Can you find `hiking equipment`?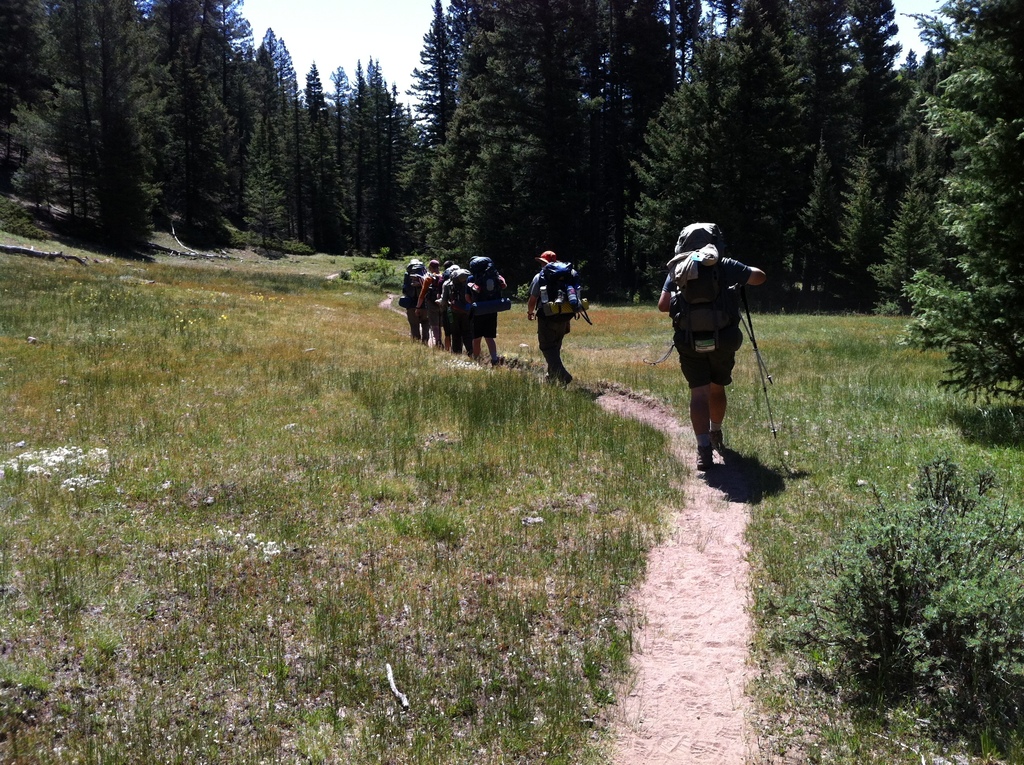
Yes, bounding box: [465,254,499,300].
